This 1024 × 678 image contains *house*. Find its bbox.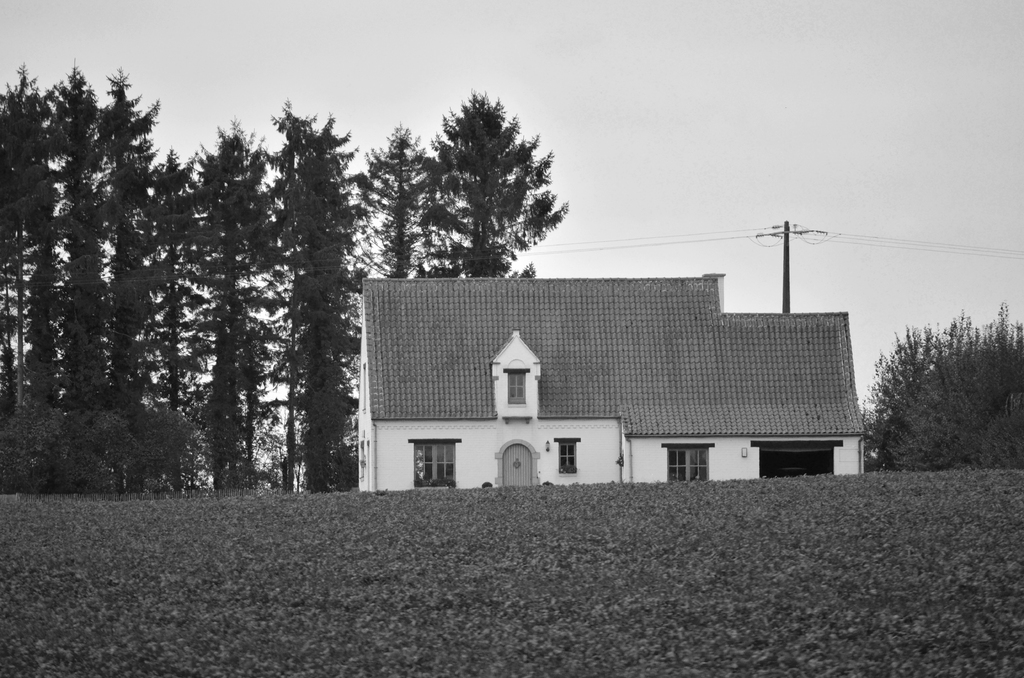
x1=344 y1=267 x2=868 y2=498.
